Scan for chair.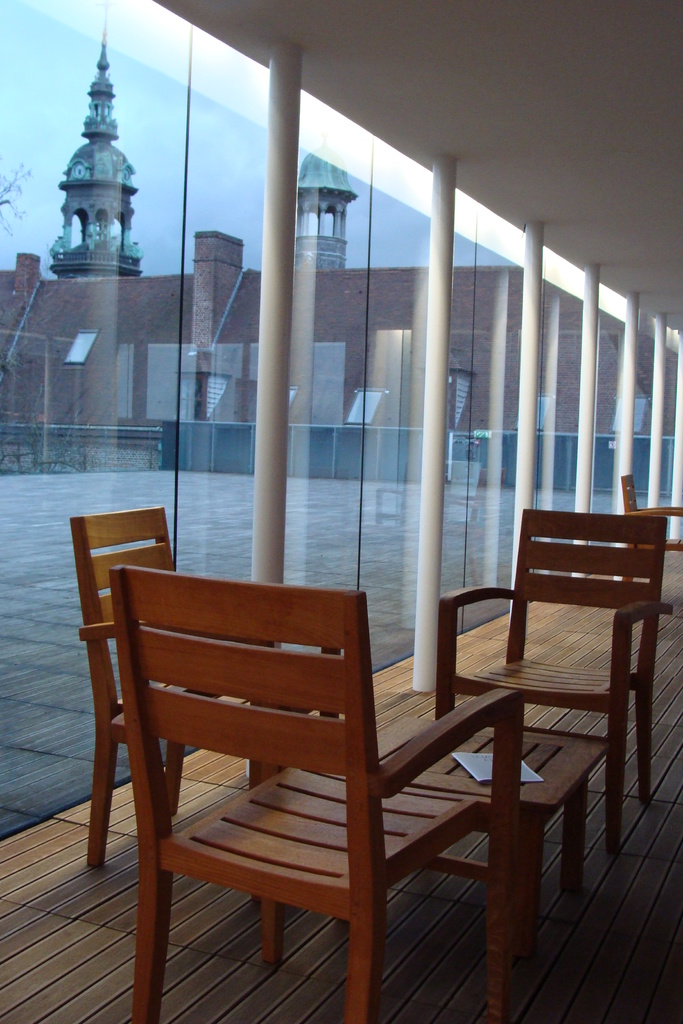
Scan result: crop(65, 500, 342, 961).
